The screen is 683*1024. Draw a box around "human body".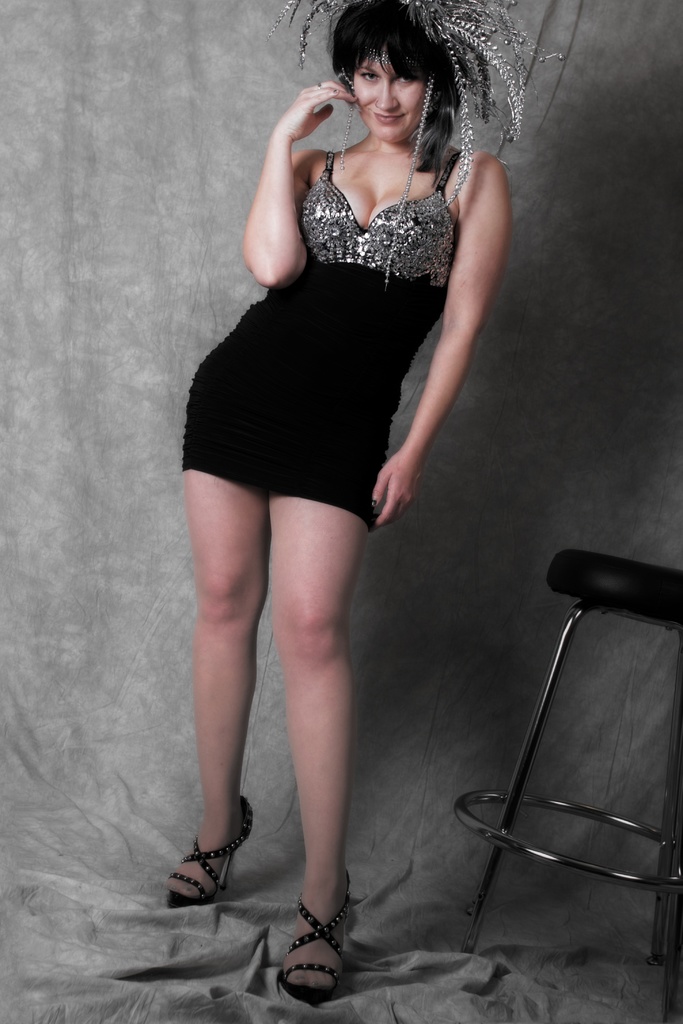
left=171, top=0, right=498, bottom=1016.
